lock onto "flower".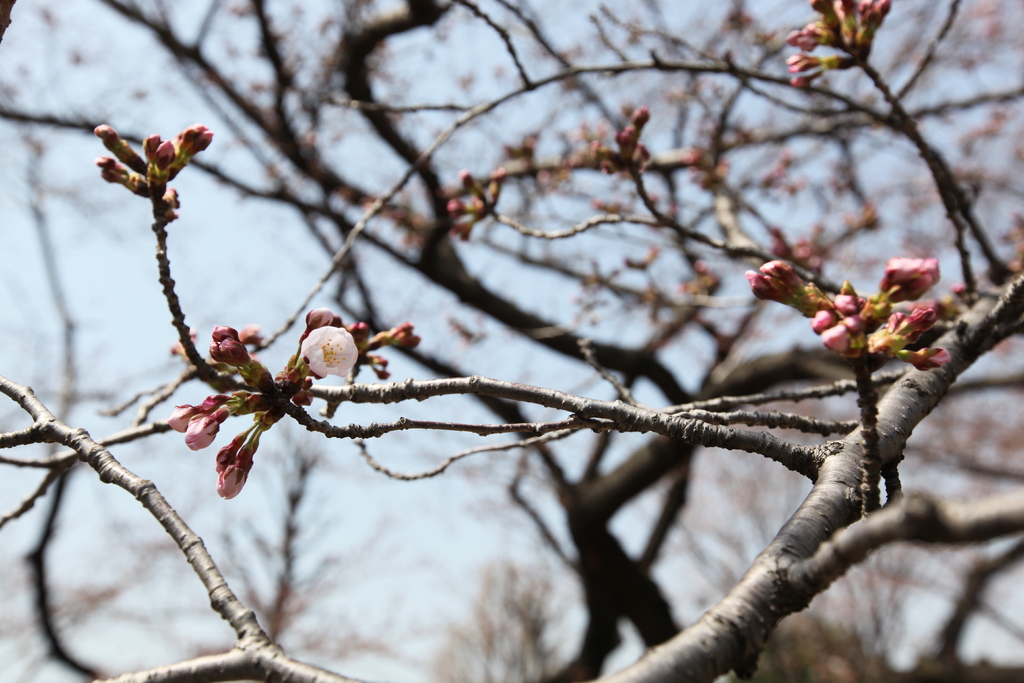
Locked: [x1=302, y1=326, x2=359, y2=375].
